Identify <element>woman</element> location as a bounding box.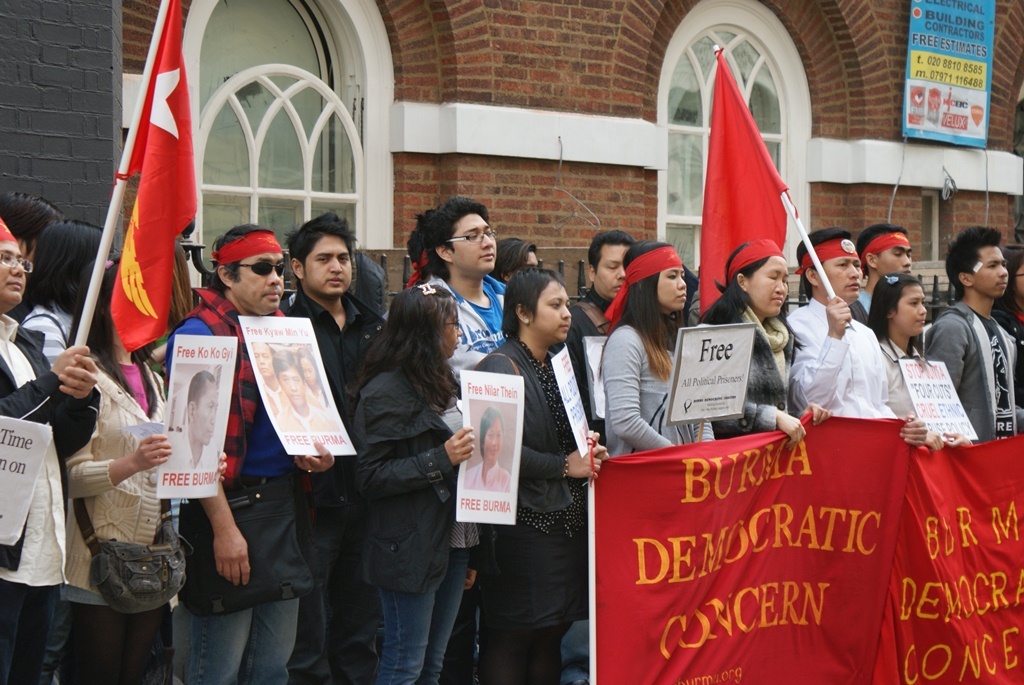
<bbox>348, 282, 484, 684</bbox>.
